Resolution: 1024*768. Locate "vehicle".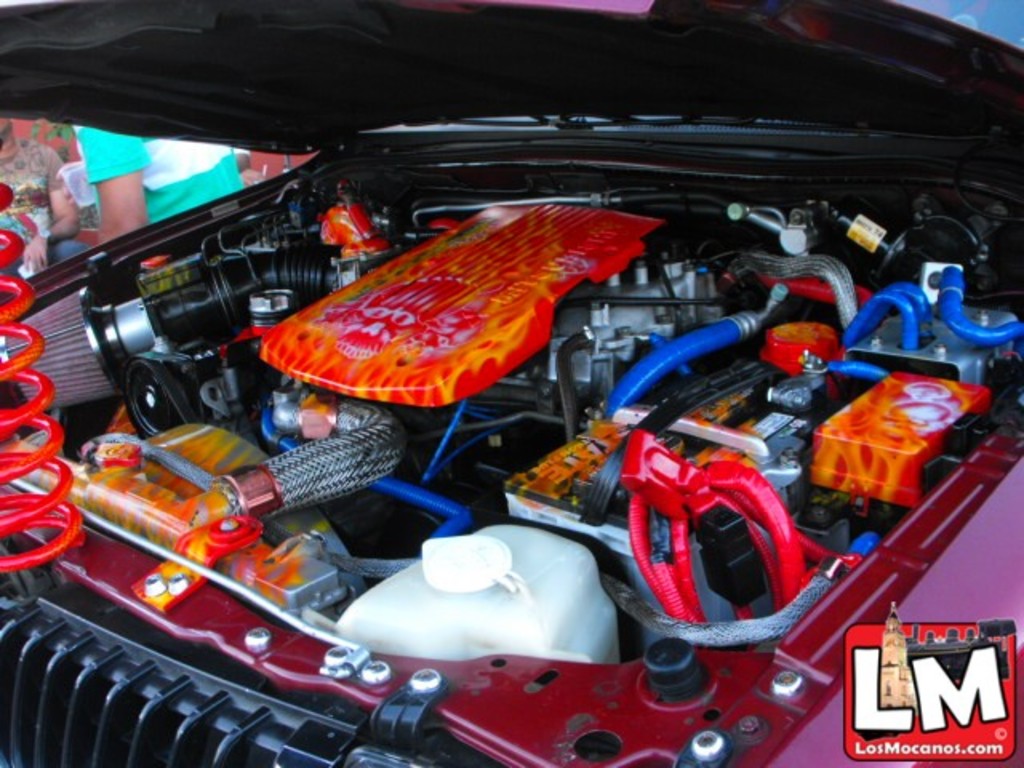
detection(0, 0, 1022, 766).
